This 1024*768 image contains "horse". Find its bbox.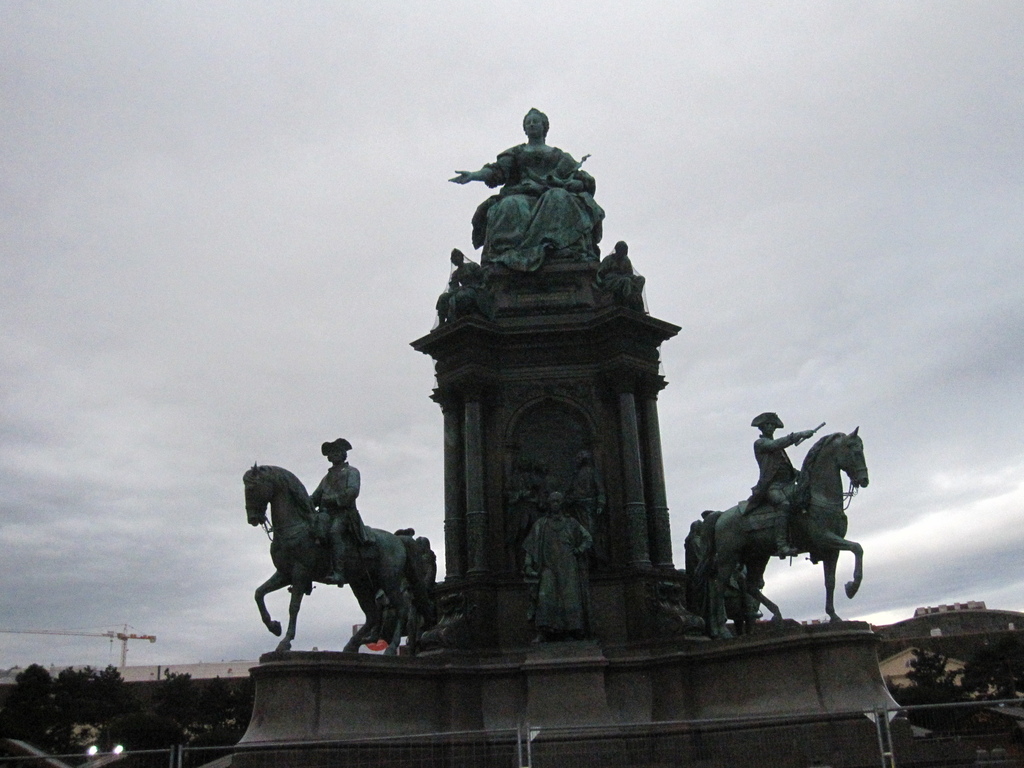
[690,425,871,641].
